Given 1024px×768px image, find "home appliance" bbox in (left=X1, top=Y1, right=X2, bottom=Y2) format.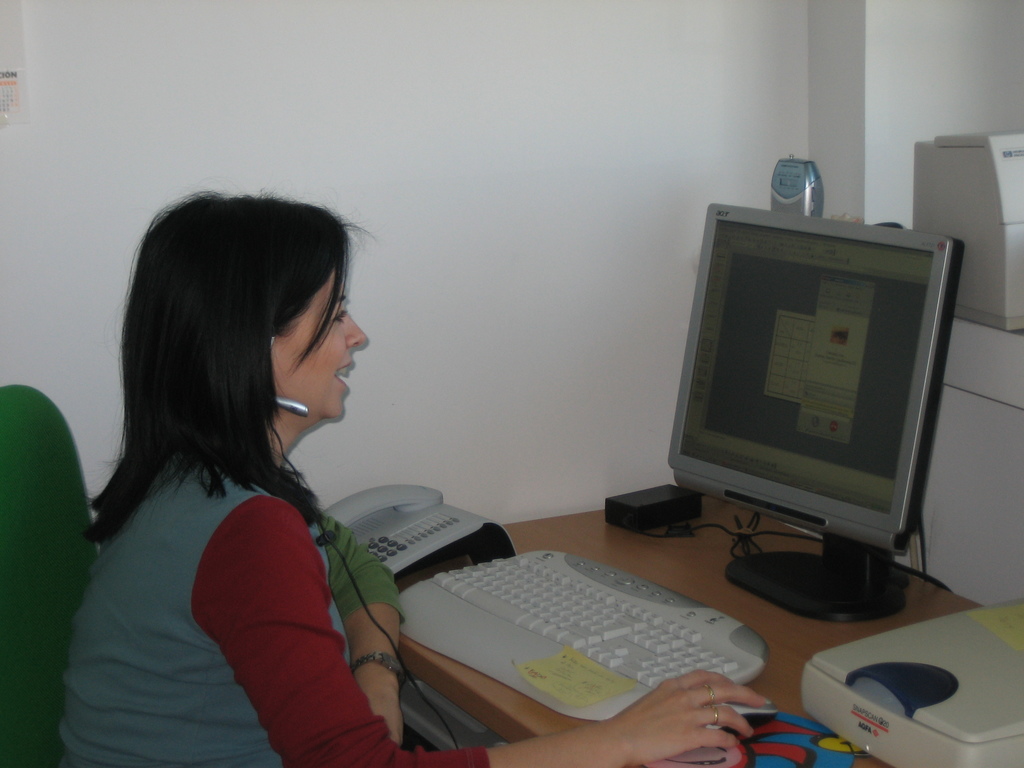
(left=800, top=597, right=1023, bottom=767).
